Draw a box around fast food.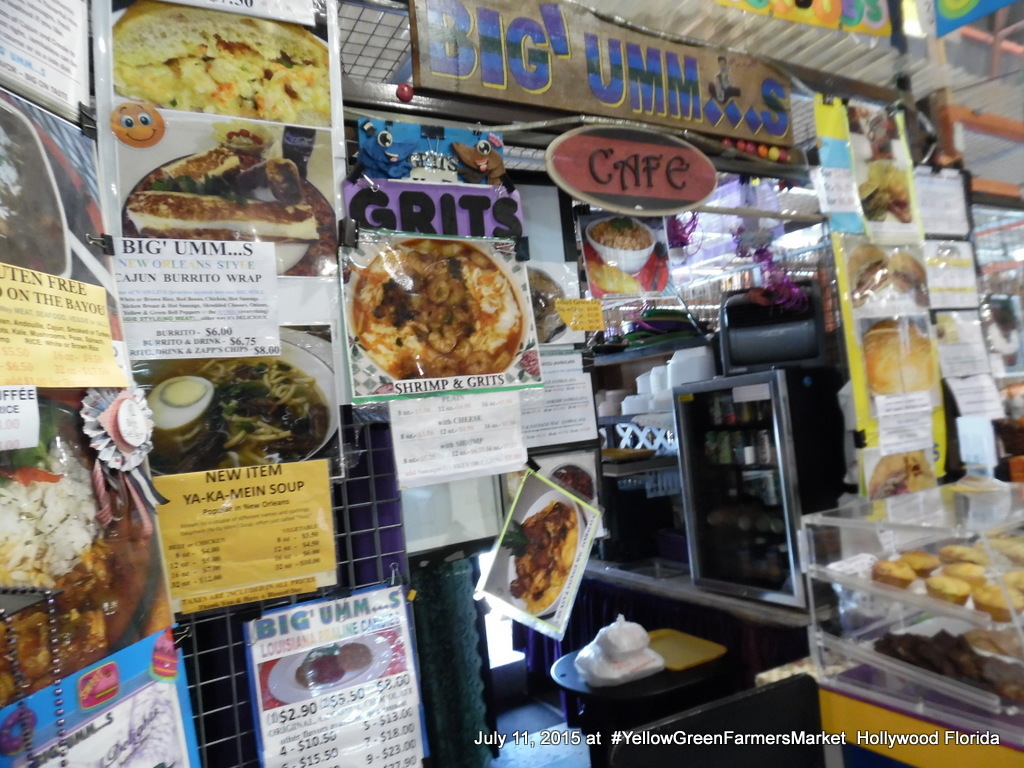
<region>845, 243, 886, 307</region>.
